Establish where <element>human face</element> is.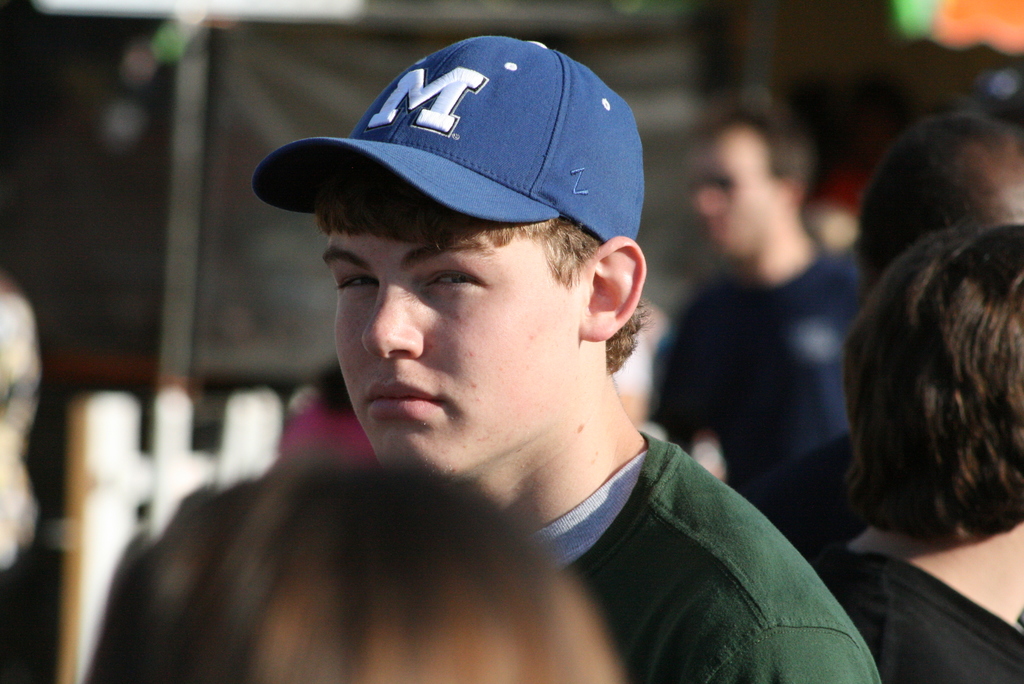
Established at rect(689, 121, 775, 252).
